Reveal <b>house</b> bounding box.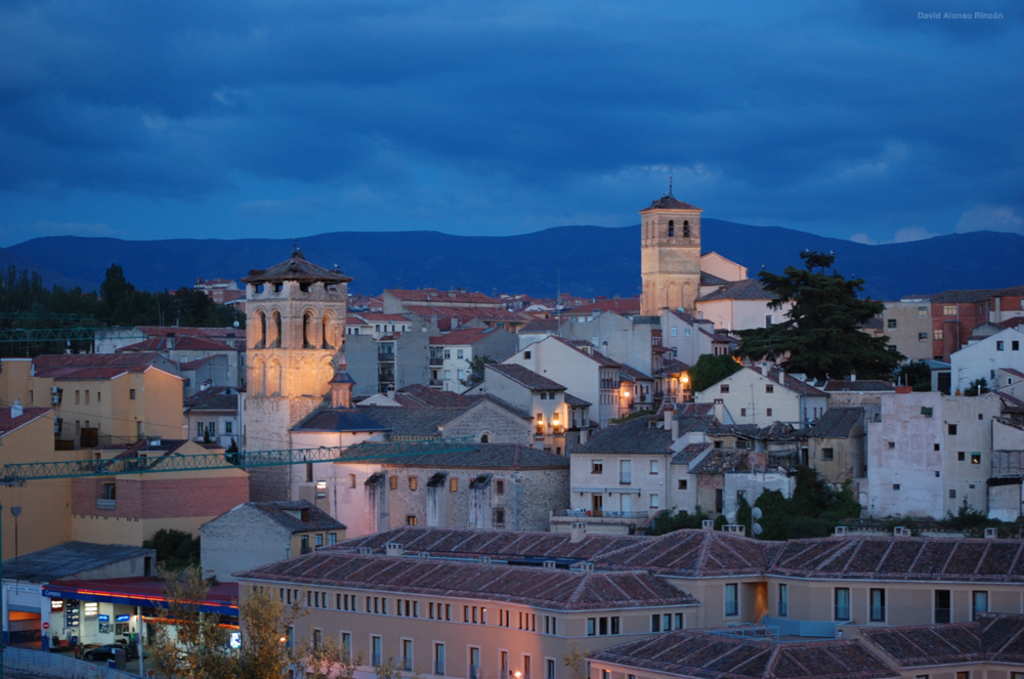
Revealed: <region>802, 402, 860, 495</region>.
